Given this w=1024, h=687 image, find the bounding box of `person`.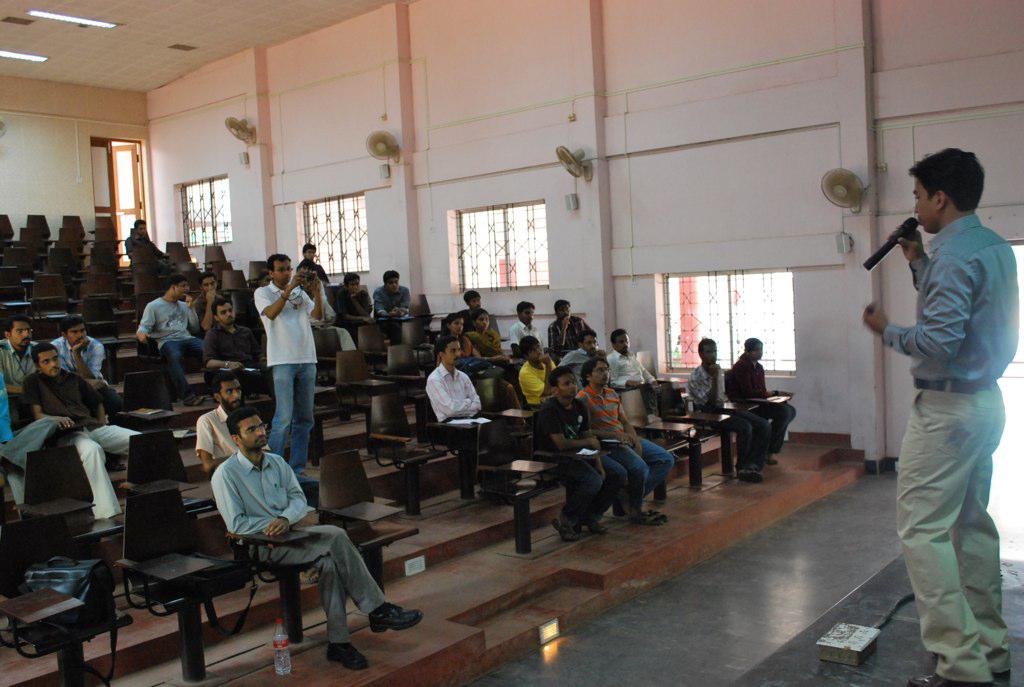
0, 313, 38, 395.
